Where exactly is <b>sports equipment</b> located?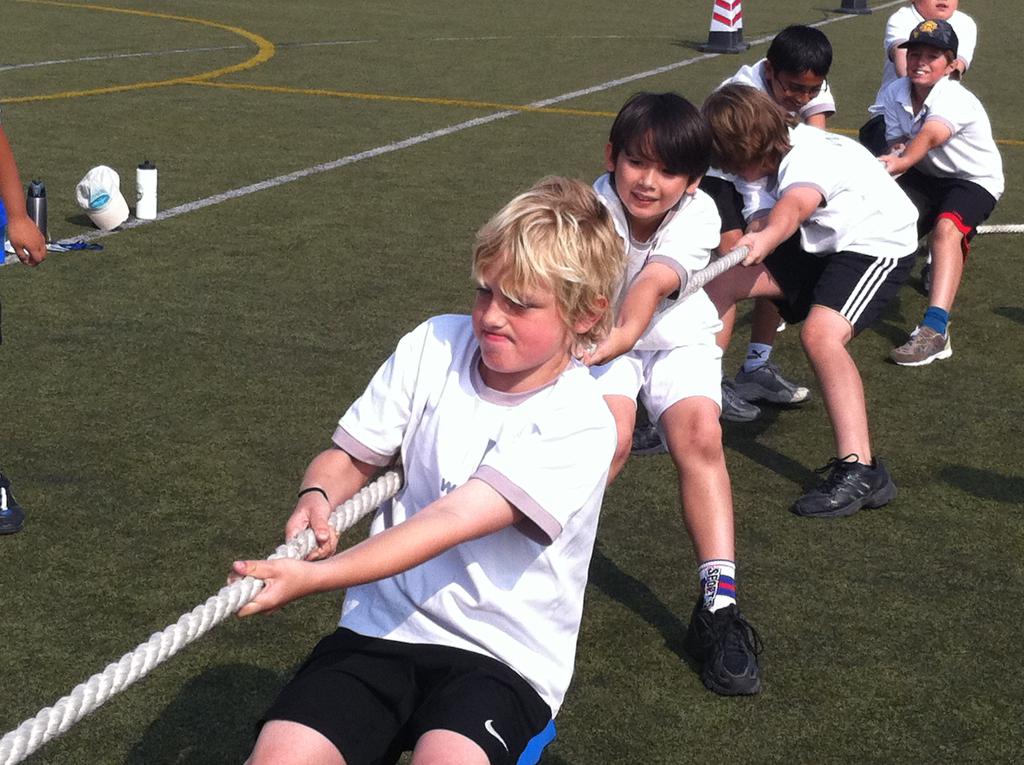
Its bounding box is x1=890 y1=315 x2=952 y2=364.
